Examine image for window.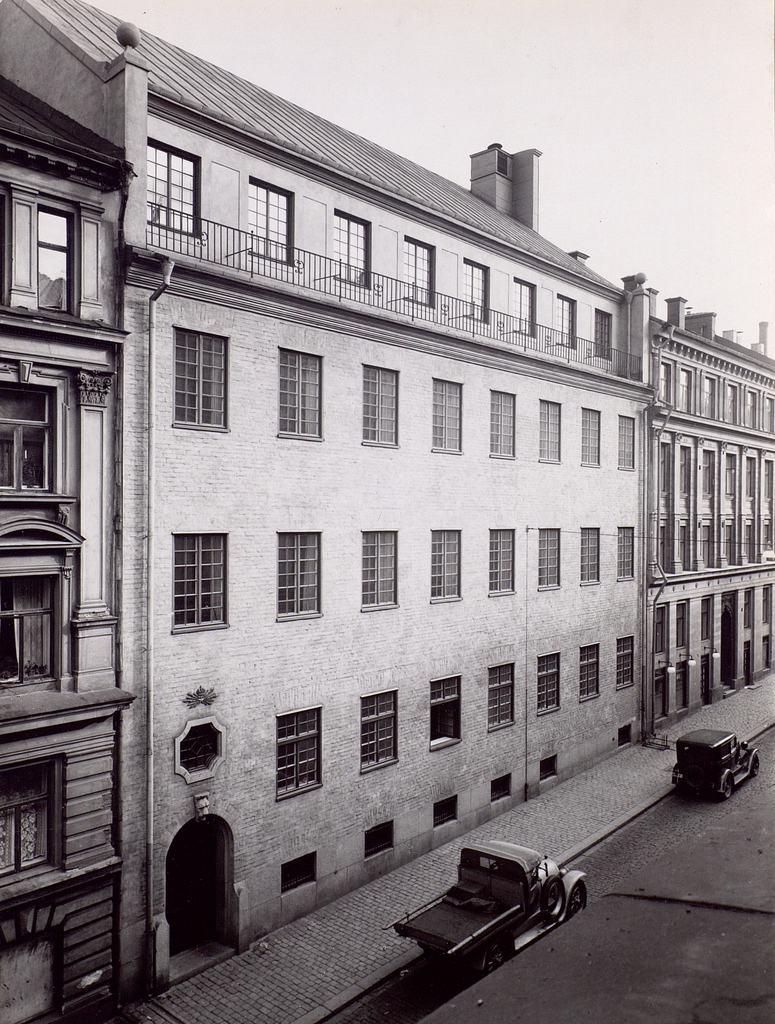
Examination result: [743, 387, 760, 431].
